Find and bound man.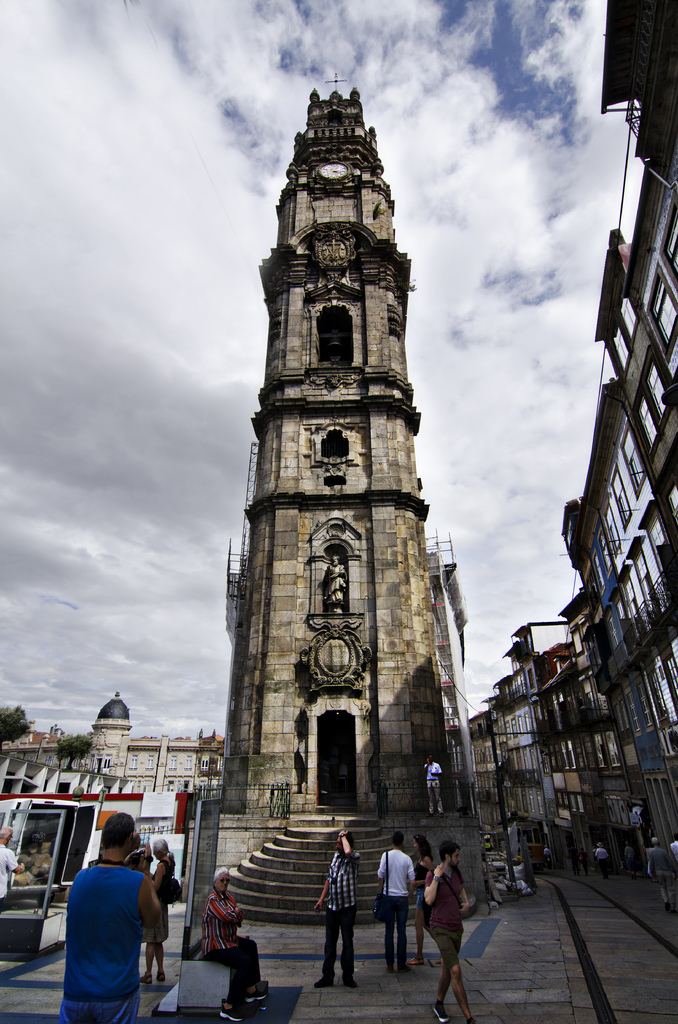
Bound: l=0, t=826, r=29, b=911.
